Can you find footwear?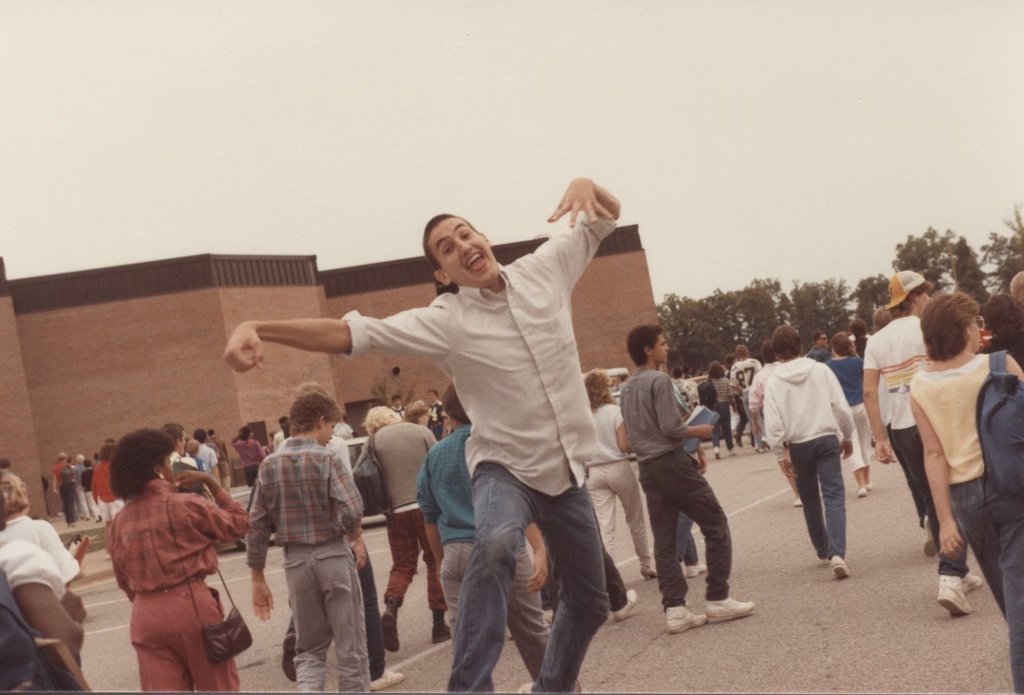
Yes, bounding box: box=[794, 496, 801, 511].
